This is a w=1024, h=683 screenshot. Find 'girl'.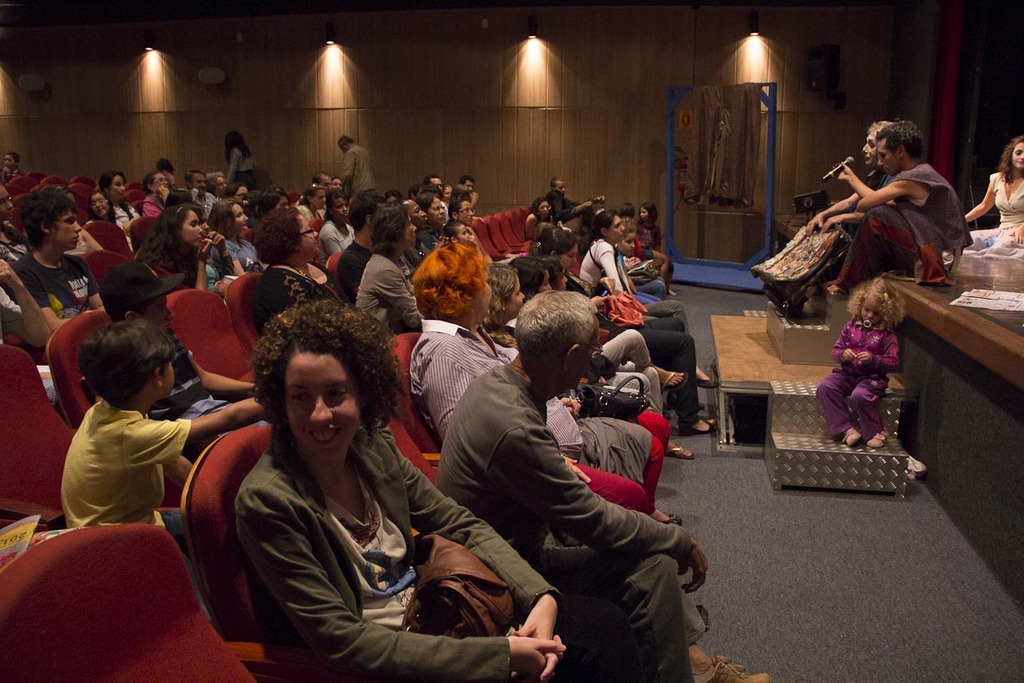
Bounding box: bbox=(87, 191, 122, 232).
